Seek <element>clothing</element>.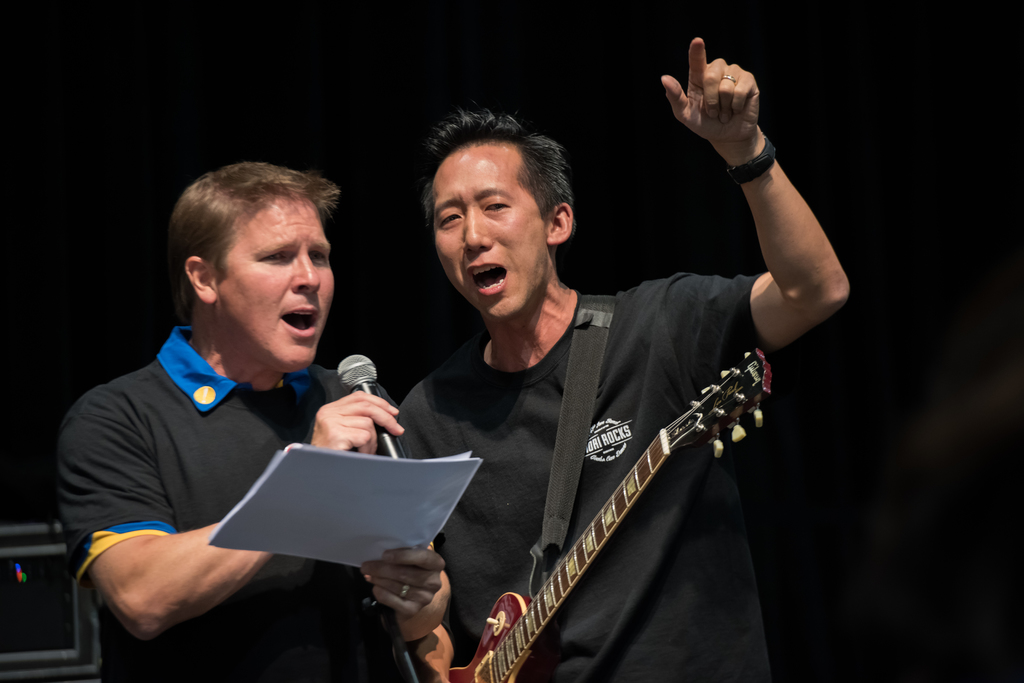
box=[53, 271, 410, 637].
